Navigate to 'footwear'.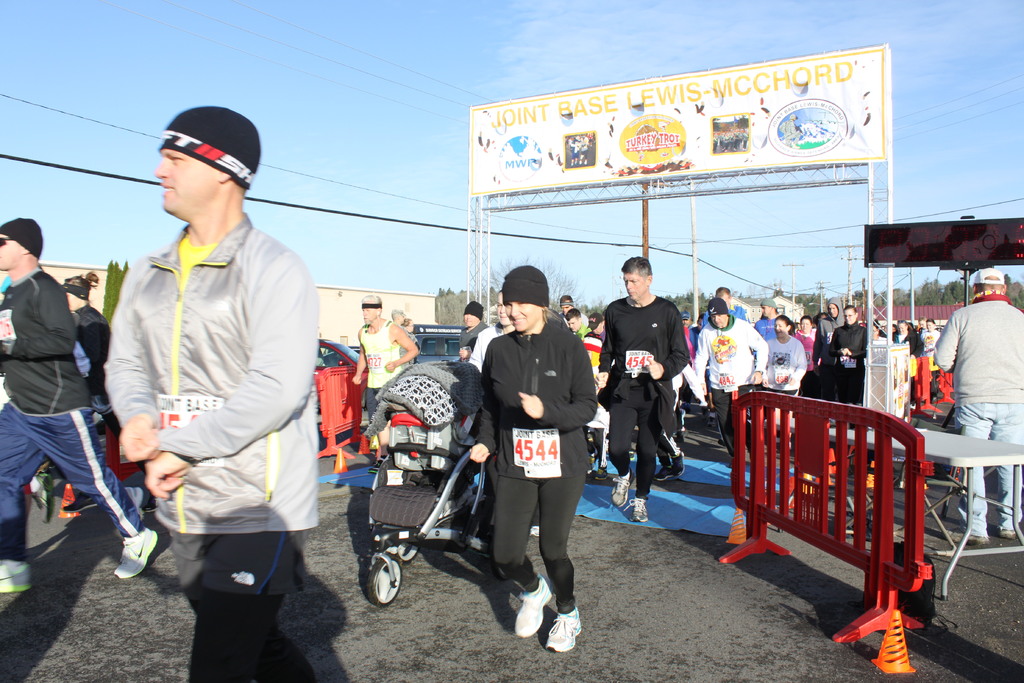
Navigation target: [x1=653, y1=468, x2=675, y2=481].
